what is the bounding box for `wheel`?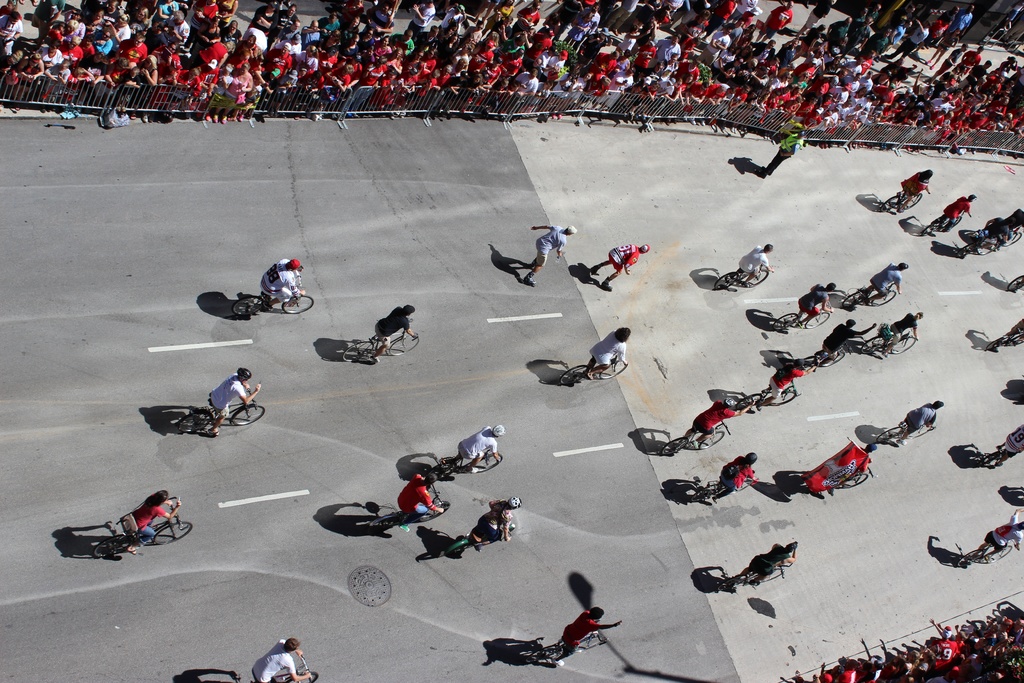
rect(837, 468, 869, 489).
